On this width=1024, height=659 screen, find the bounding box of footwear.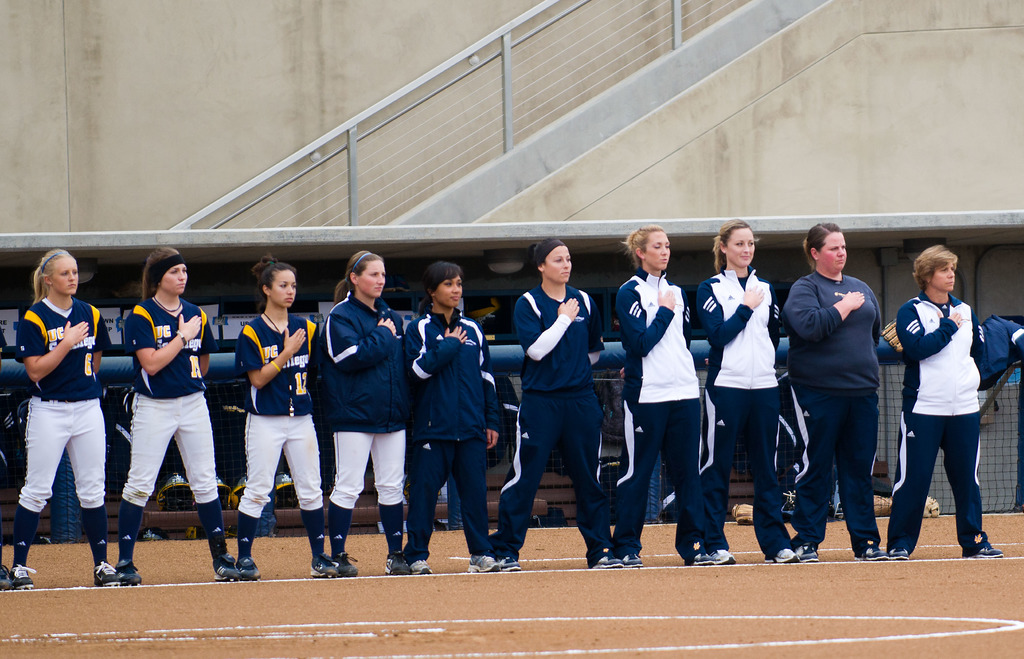
Bounding box: {"left": 408, "top": 556, "right": 431, "bottom": 580}.
